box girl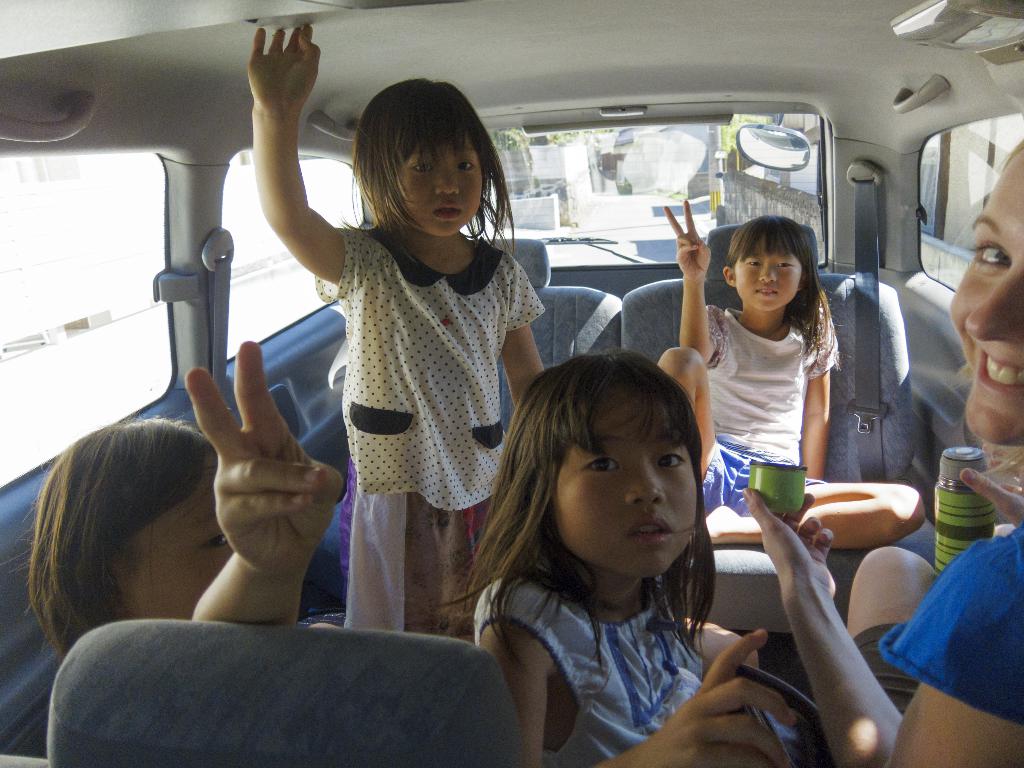
rect(246, 15, 548, 635)
